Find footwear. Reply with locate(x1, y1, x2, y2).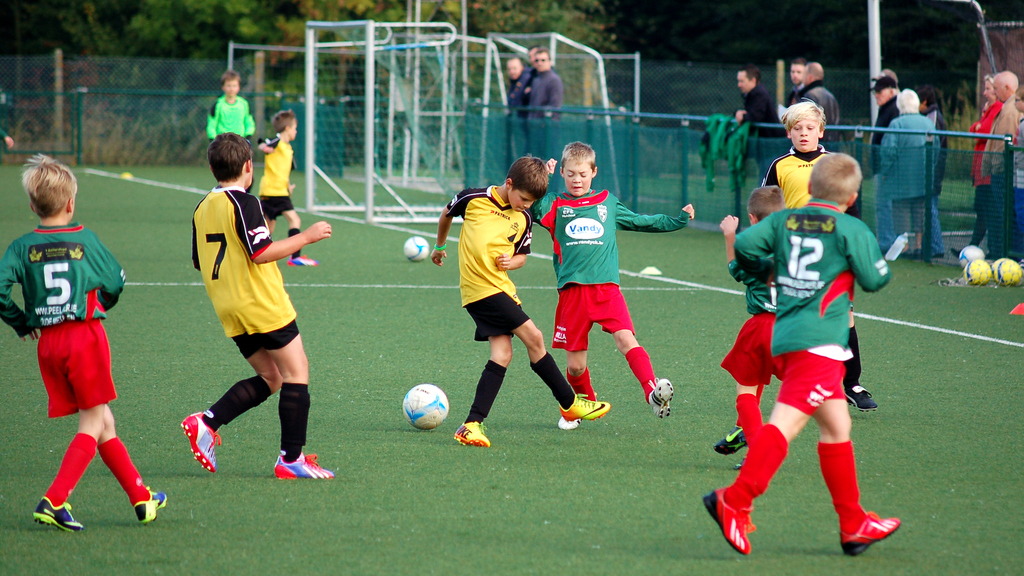
locate(840, 504, 911, 561).
